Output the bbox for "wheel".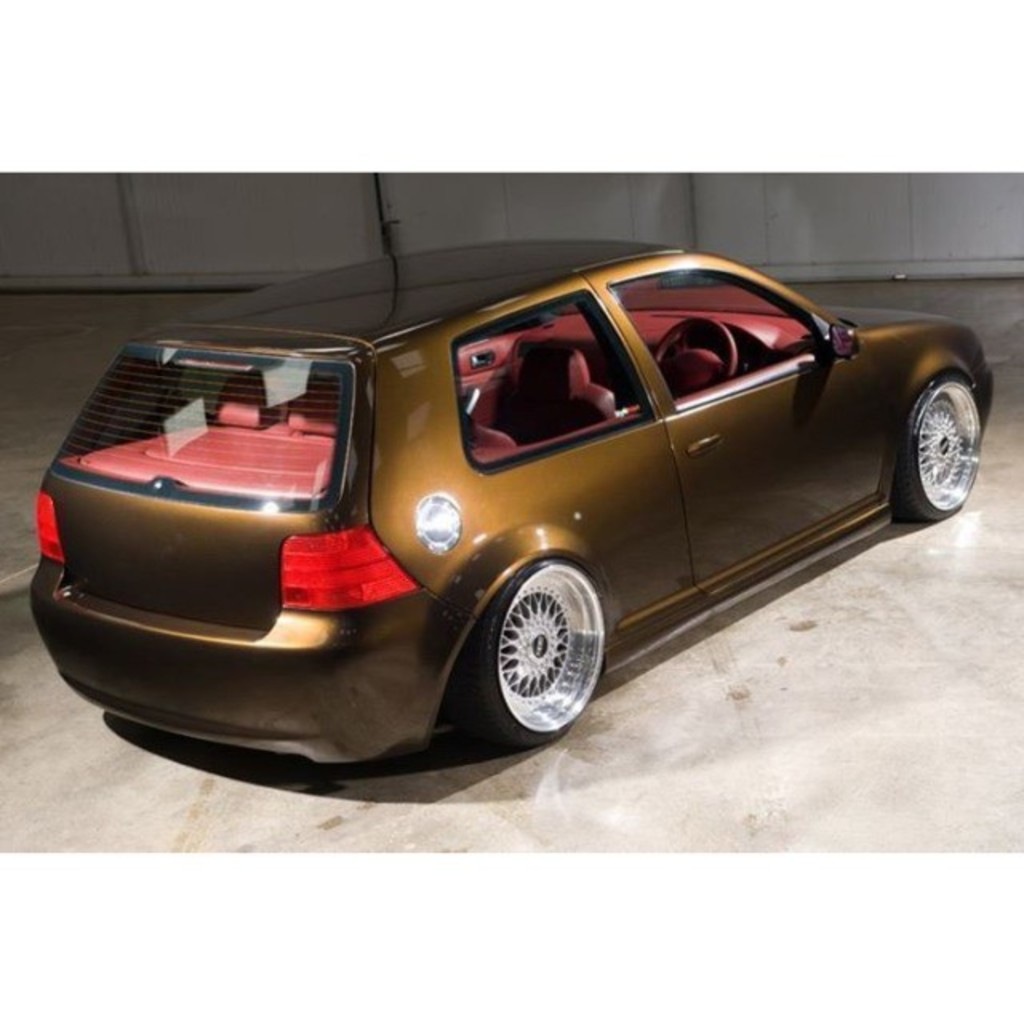
(891,365,989,525).
